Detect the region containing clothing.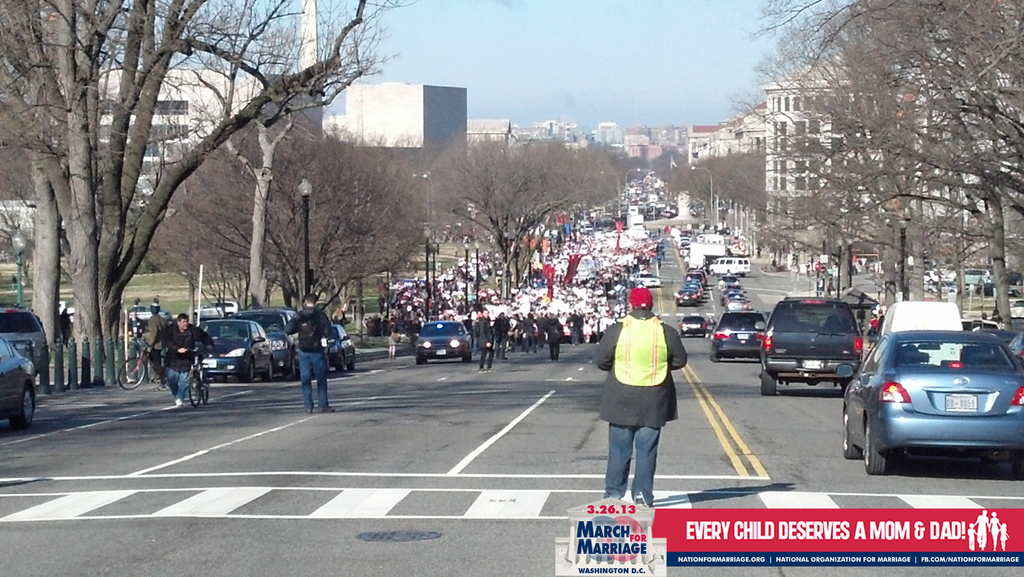
x1=161 y1=319 x2=220 y2=394.
